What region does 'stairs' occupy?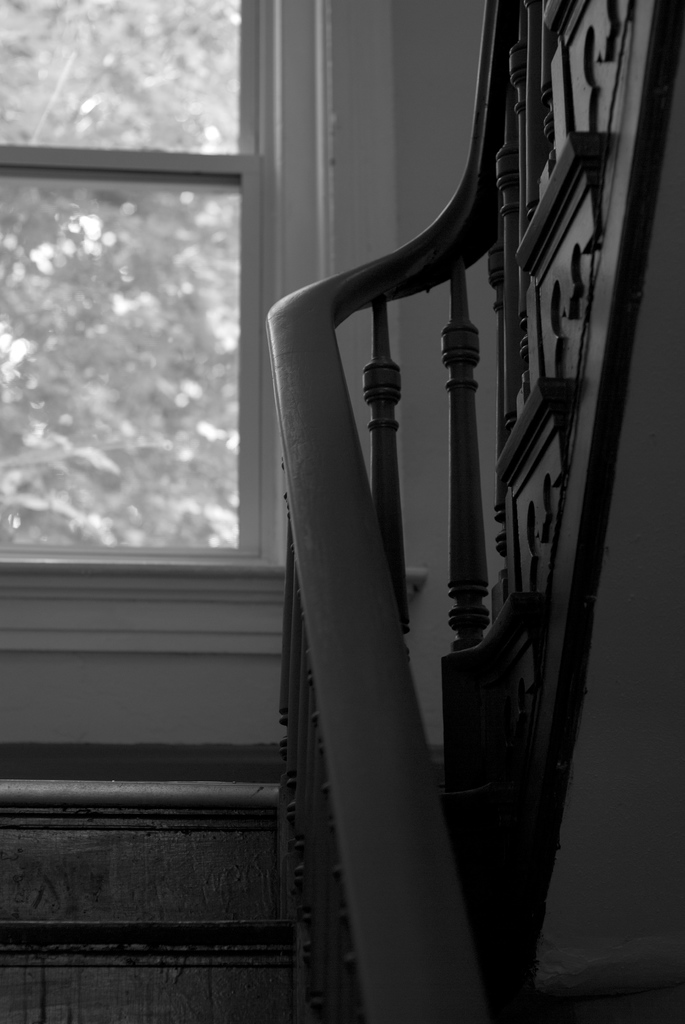
Rect(0, 0, 681, 1023).
